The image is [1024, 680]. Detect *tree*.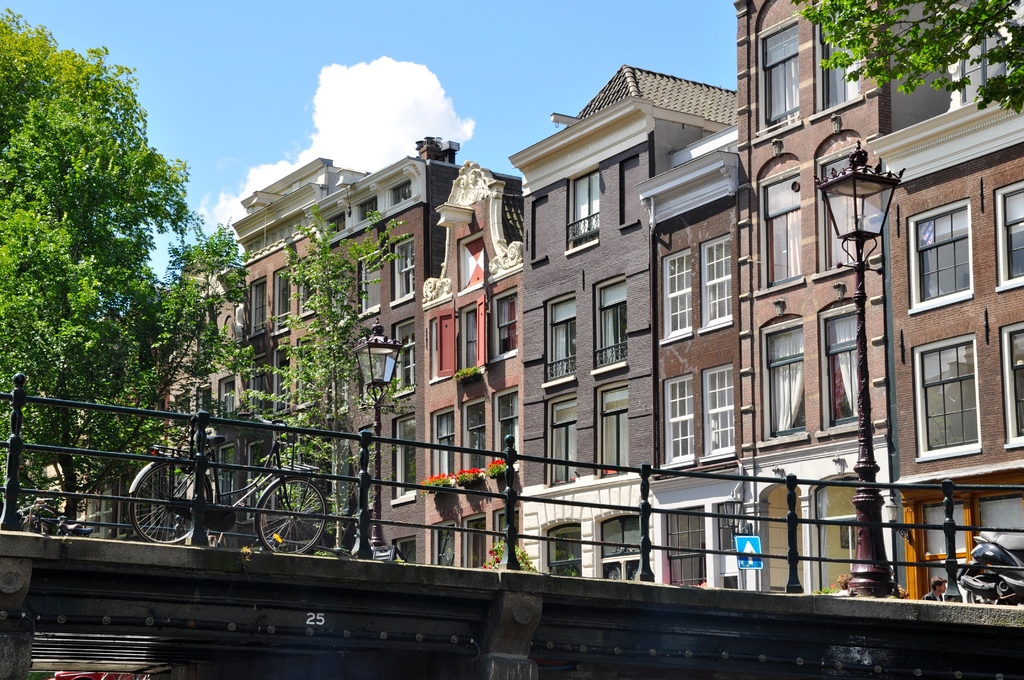
Detection: 792 0 1023 118.
